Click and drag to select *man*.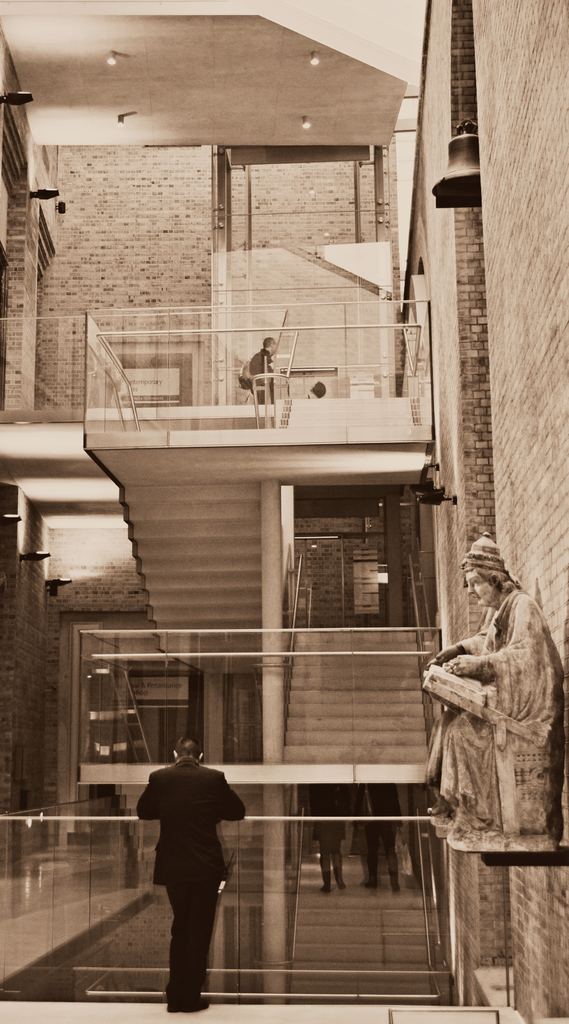
Selection: 131, 737, 260, 1003.
